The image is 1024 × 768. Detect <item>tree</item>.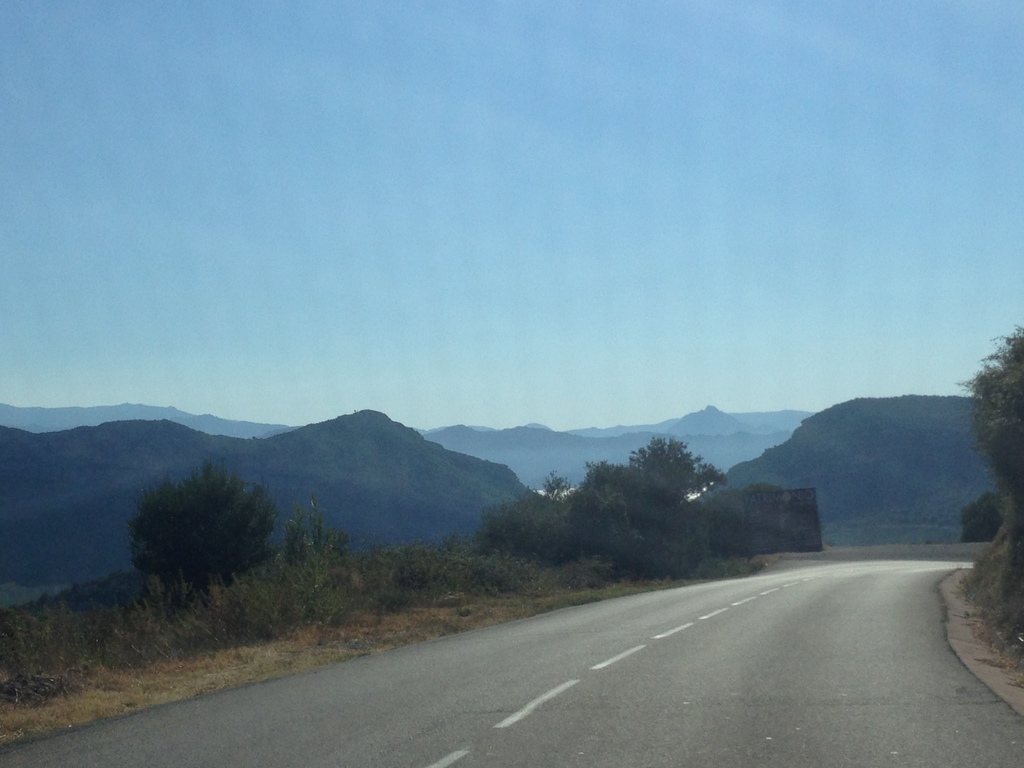
Detection: left=272, top=504, right=358, bottom=609.
